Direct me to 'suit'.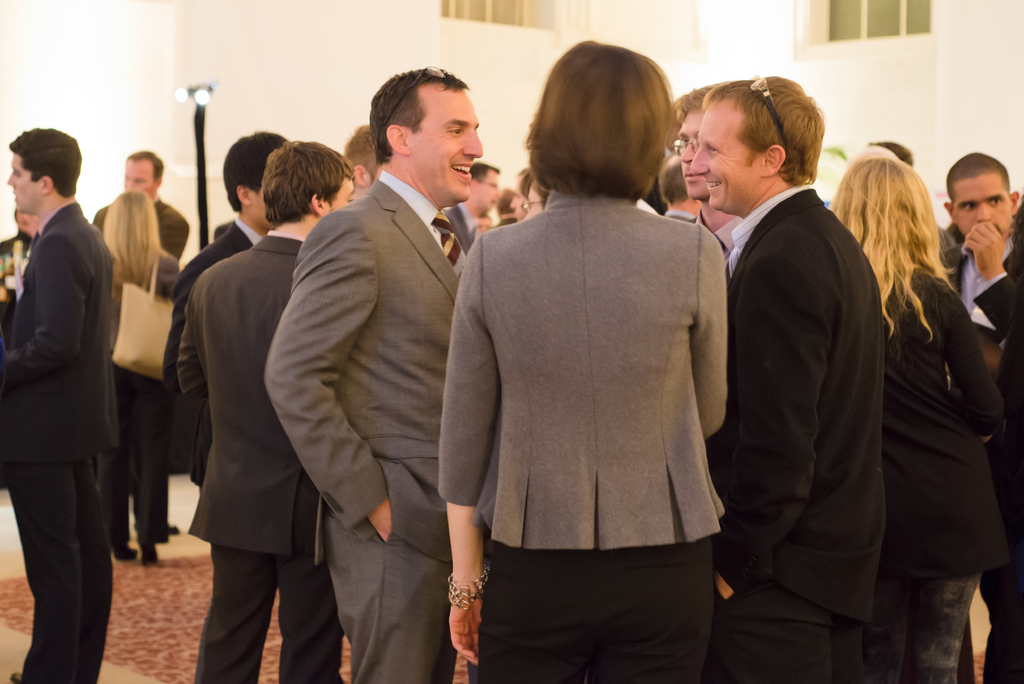
Direction: select_region(159, 213, 262, 493).
